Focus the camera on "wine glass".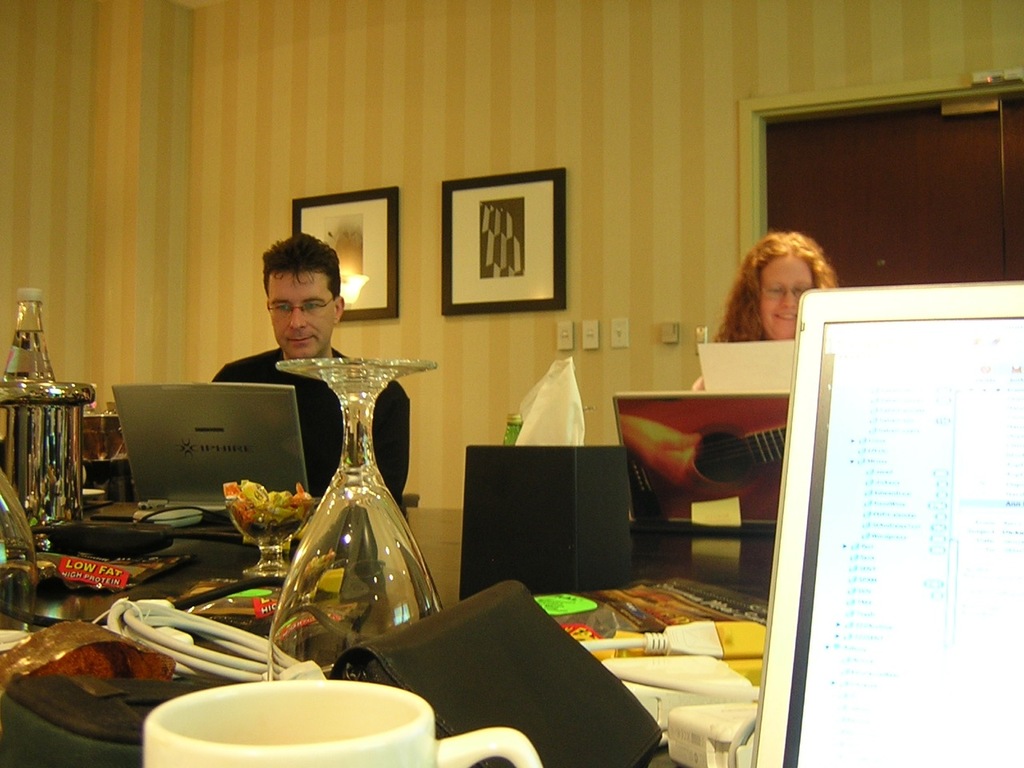
Focus region: box(268, 360, 450, 686).
